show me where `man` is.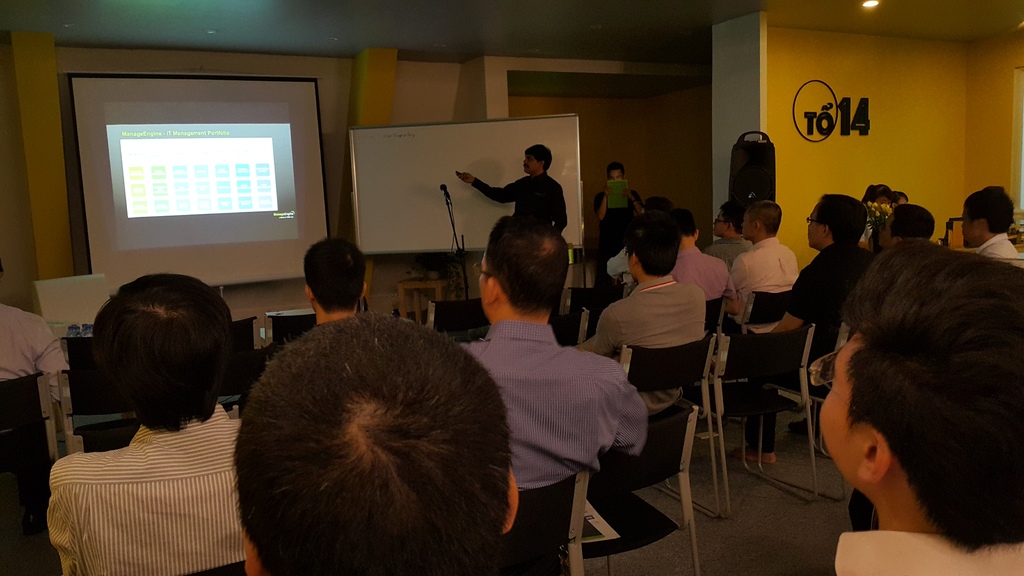
`man` is at {"left": 455, "top": 215, "right": 654, "bottom": 501}.
